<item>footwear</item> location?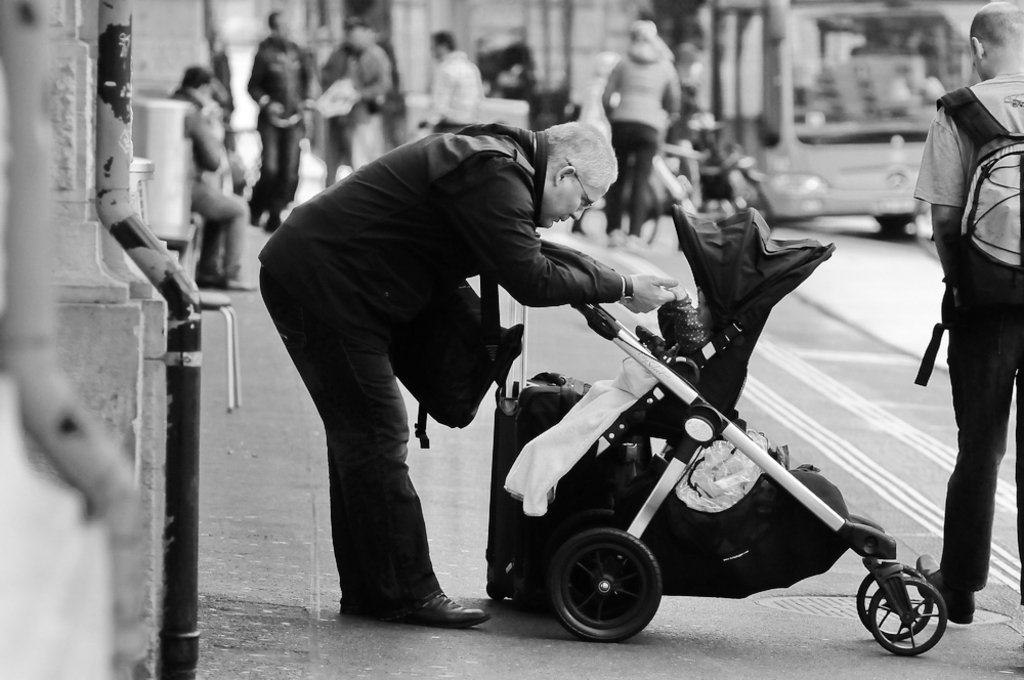
[222,269,257,286]
